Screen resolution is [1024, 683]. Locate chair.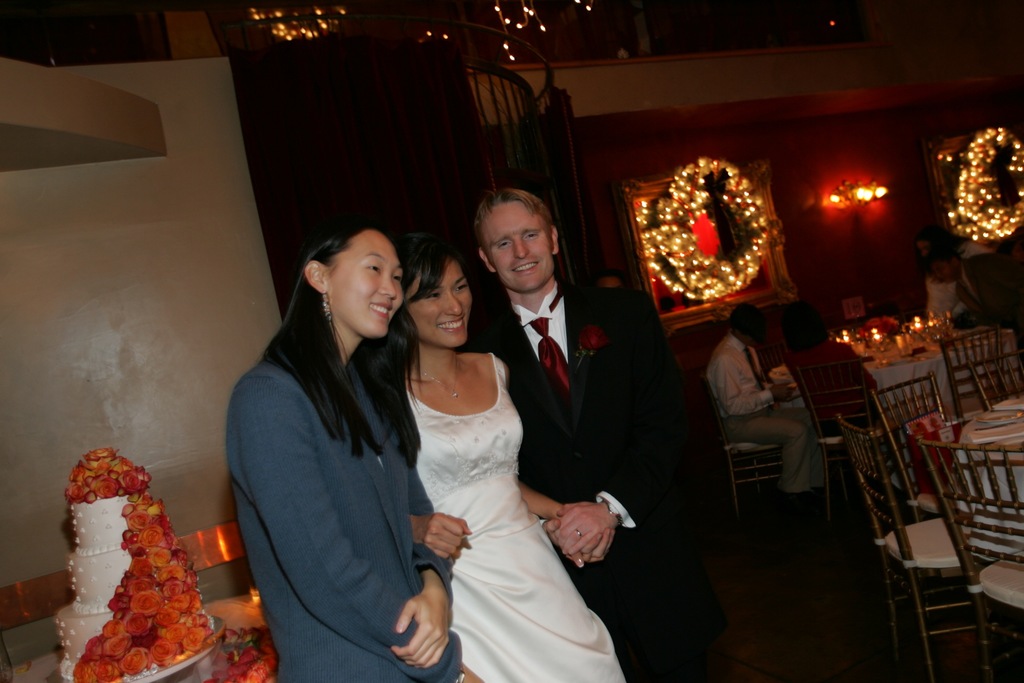
bbox=(971, 336, 1023, 406).
